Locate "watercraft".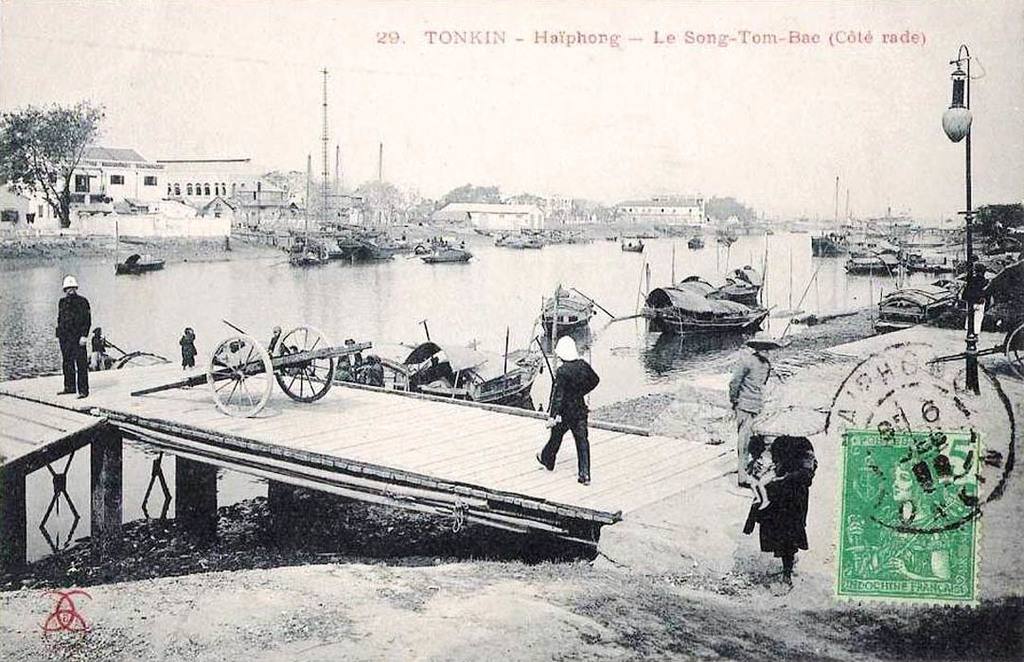
Bounding box: [288,232,324,265].
